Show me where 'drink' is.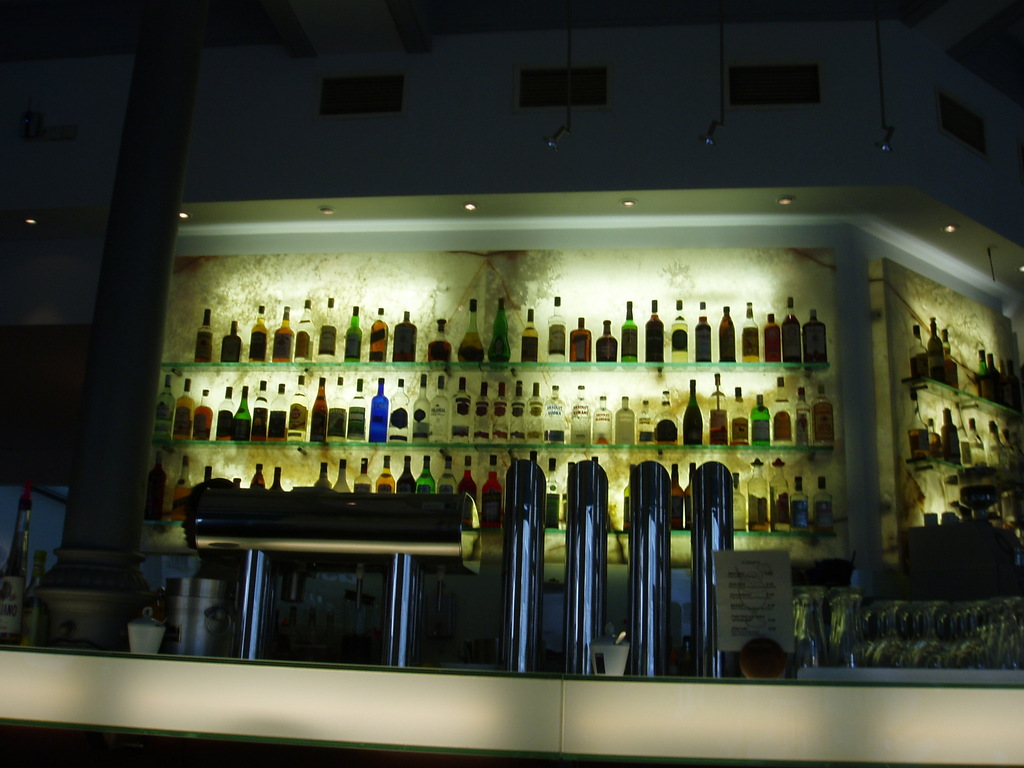
'drink' is at [left=655, top=391, right=678, bottom=444].
